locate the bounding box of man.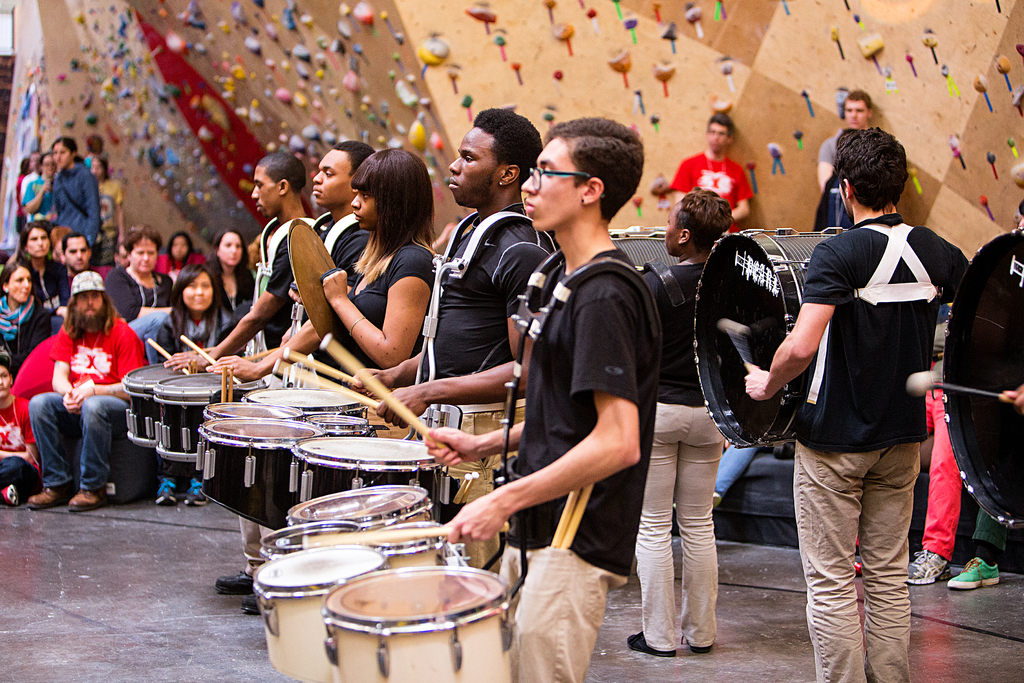
Bounding box: box=[60, 233, 108, 292].
